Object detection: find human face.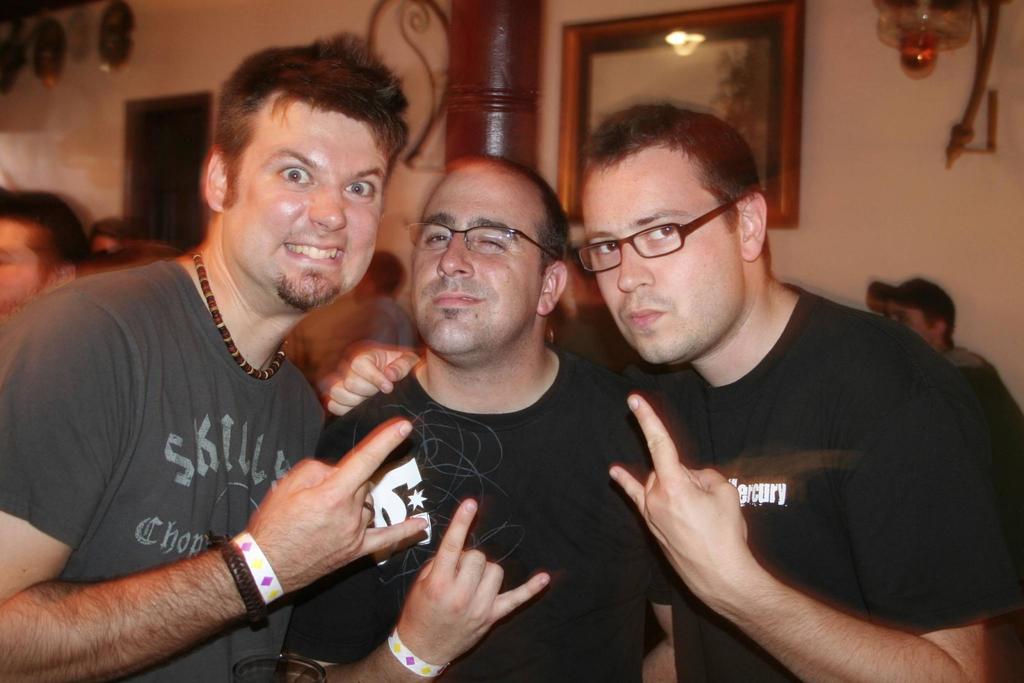
412 170 540 349.
